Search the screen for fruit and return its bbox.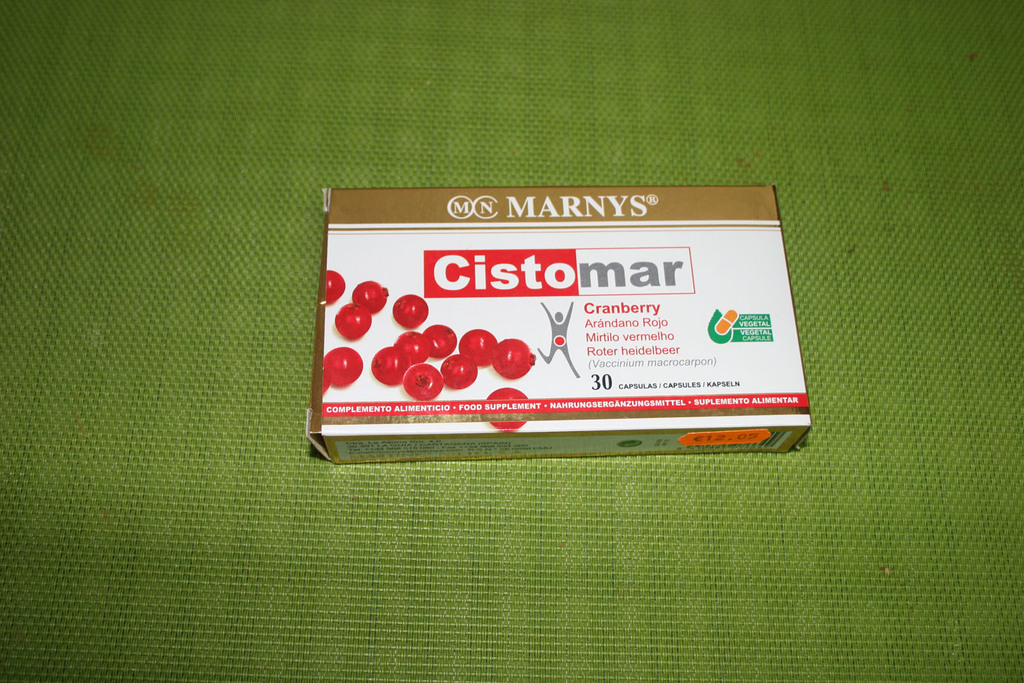
Found: (422,320,458,351).
